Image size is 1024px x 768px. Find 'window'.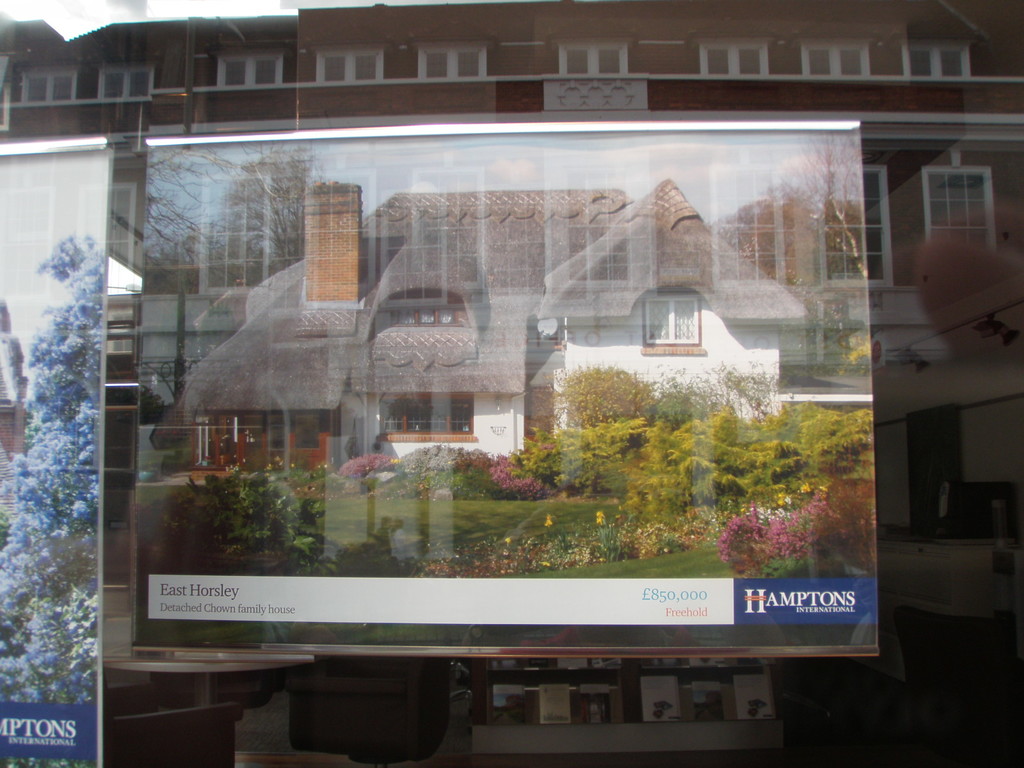
{"x1": 799, "y1": 38, "x2": 870, "y2": 81}.
